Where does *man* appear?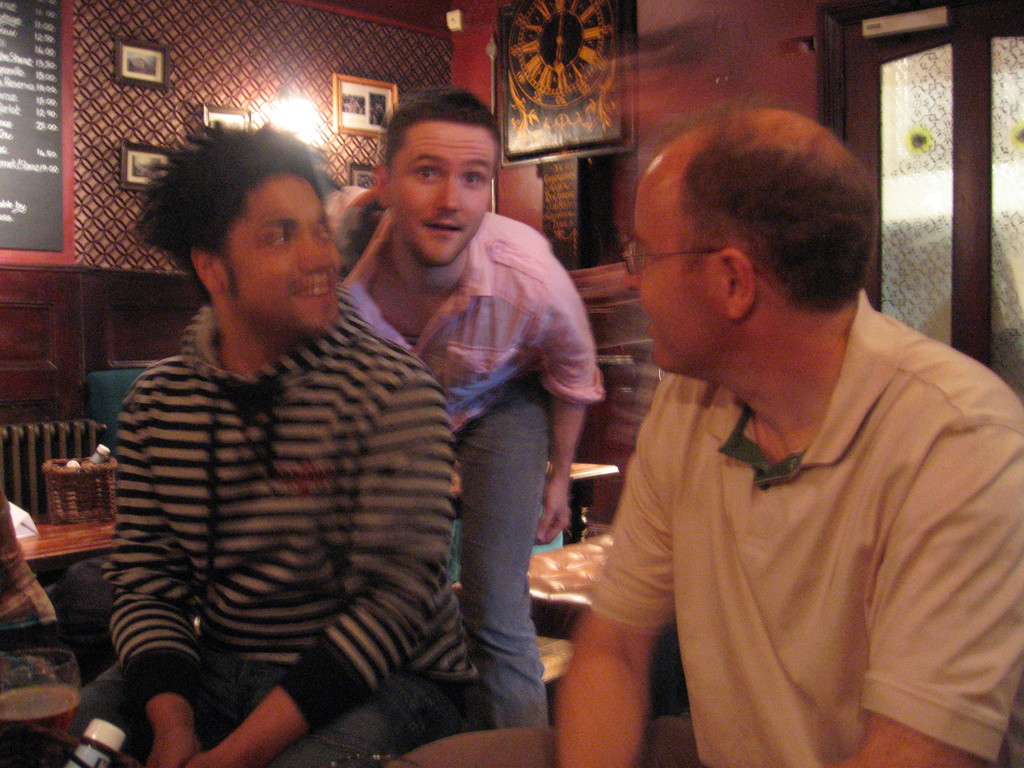
Appears at bbox=(544, 99, 1009, 750).
